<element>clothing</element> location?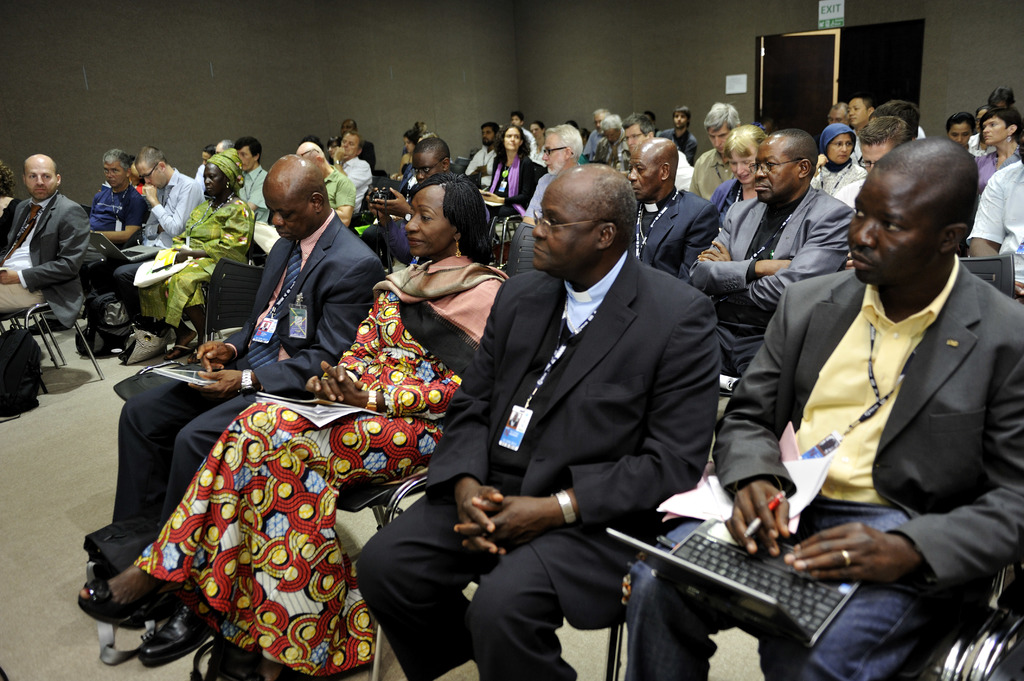
x1=696 y1=183 x2=847 y2=371
